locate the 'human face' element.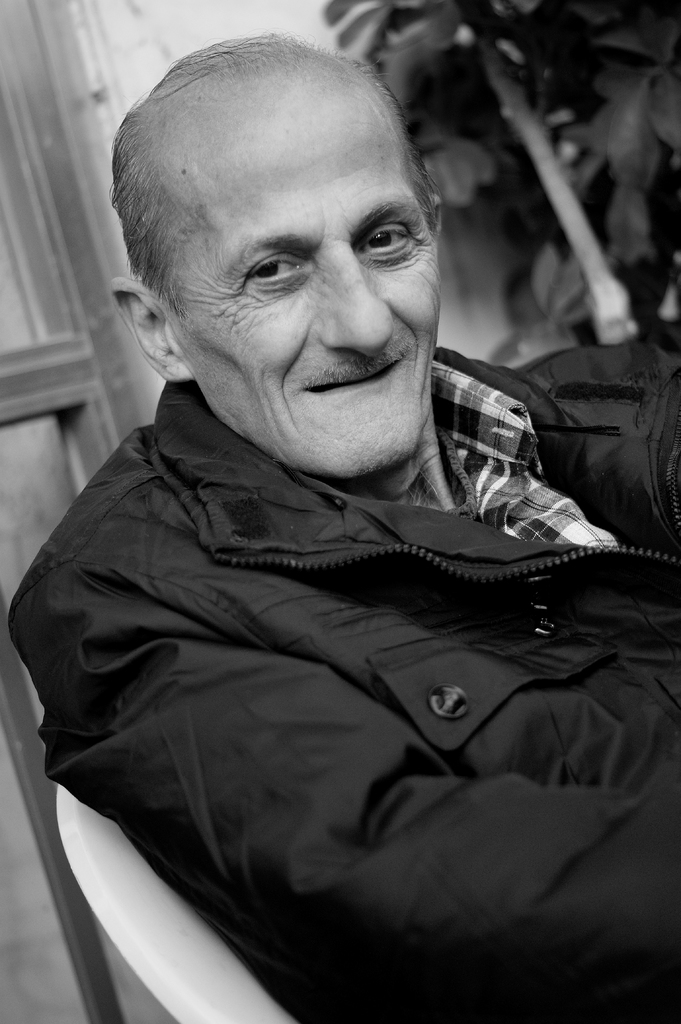
Element bbox: <region>92, 29, 486, 465</region>.
